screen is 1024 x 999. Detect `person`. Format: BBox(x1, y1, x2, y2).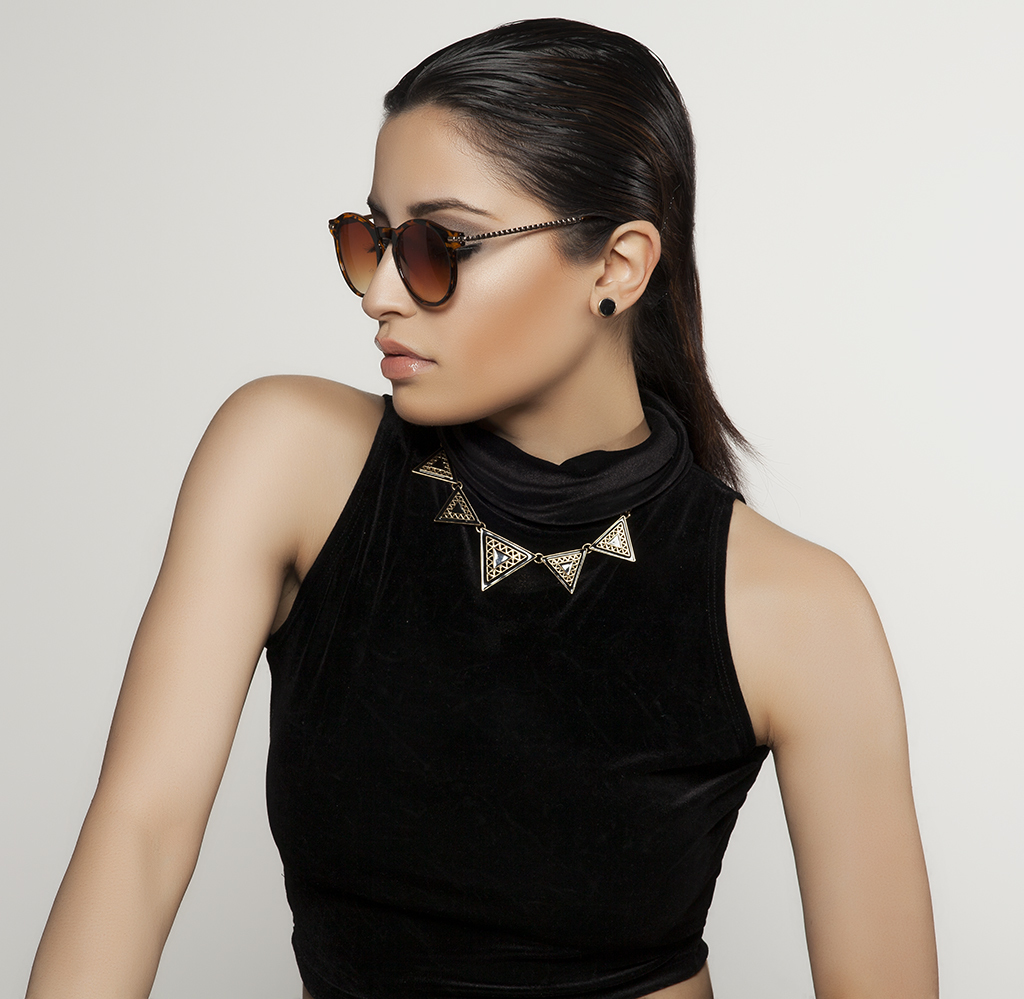
BBox(67, 20, 931, 996).
